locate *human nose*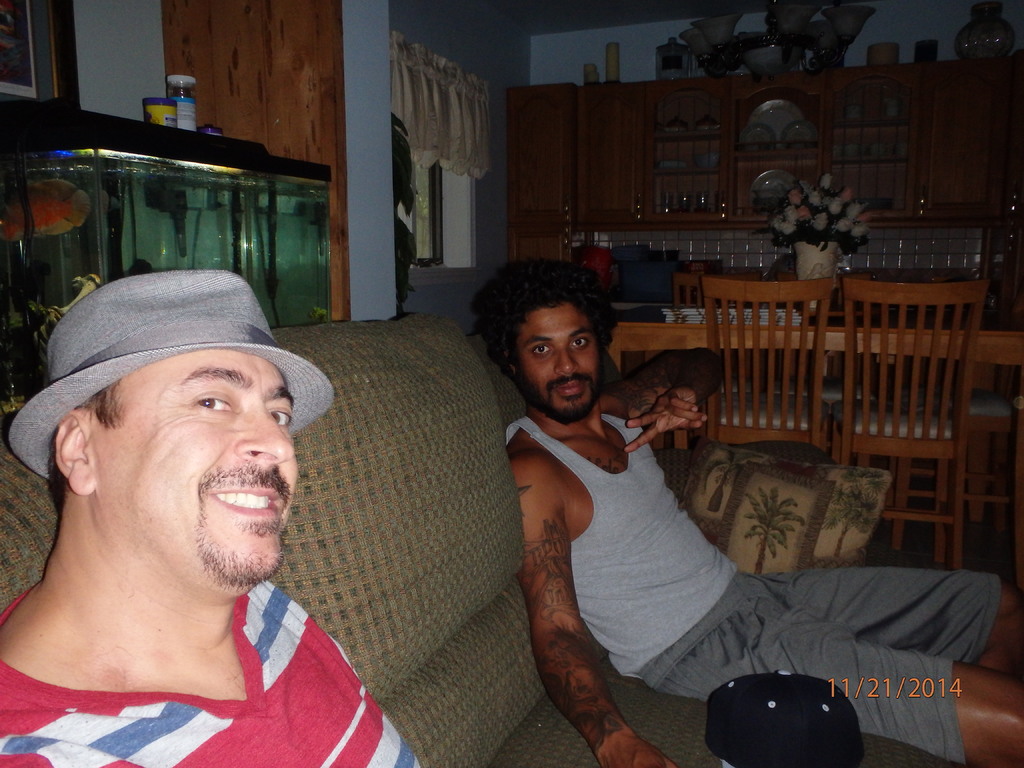
box=[235, 401, 294, 464]
